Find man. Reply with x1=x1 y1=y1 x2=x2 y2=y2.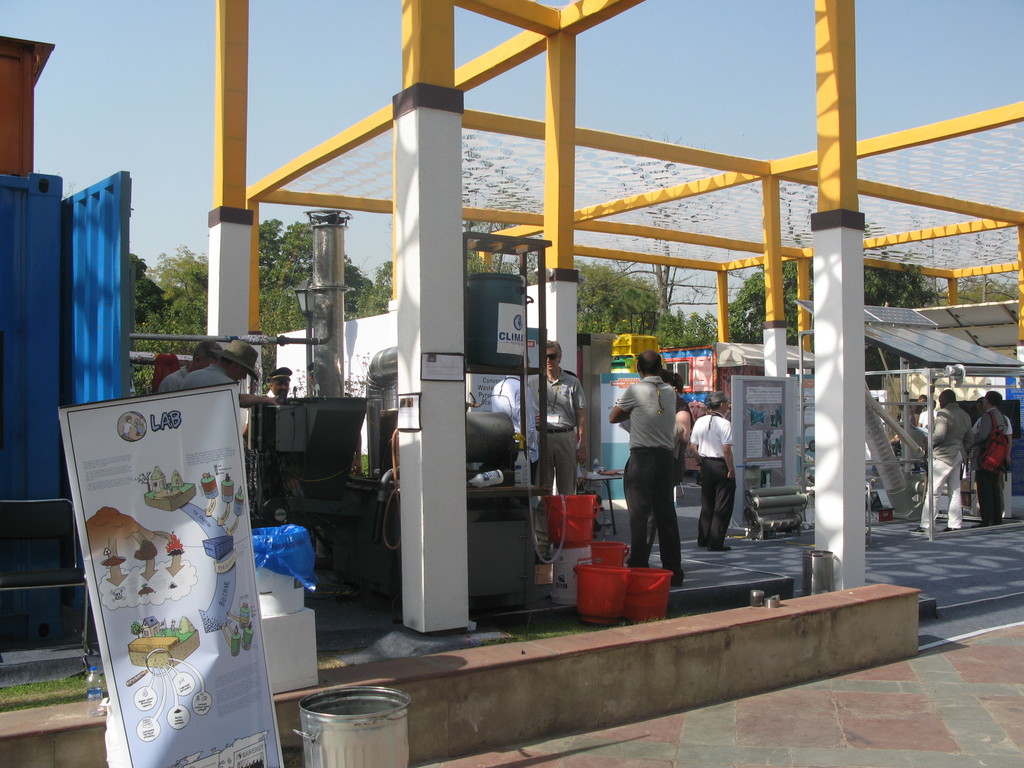
x1=179 y1=337 x2=264 y2=388.
